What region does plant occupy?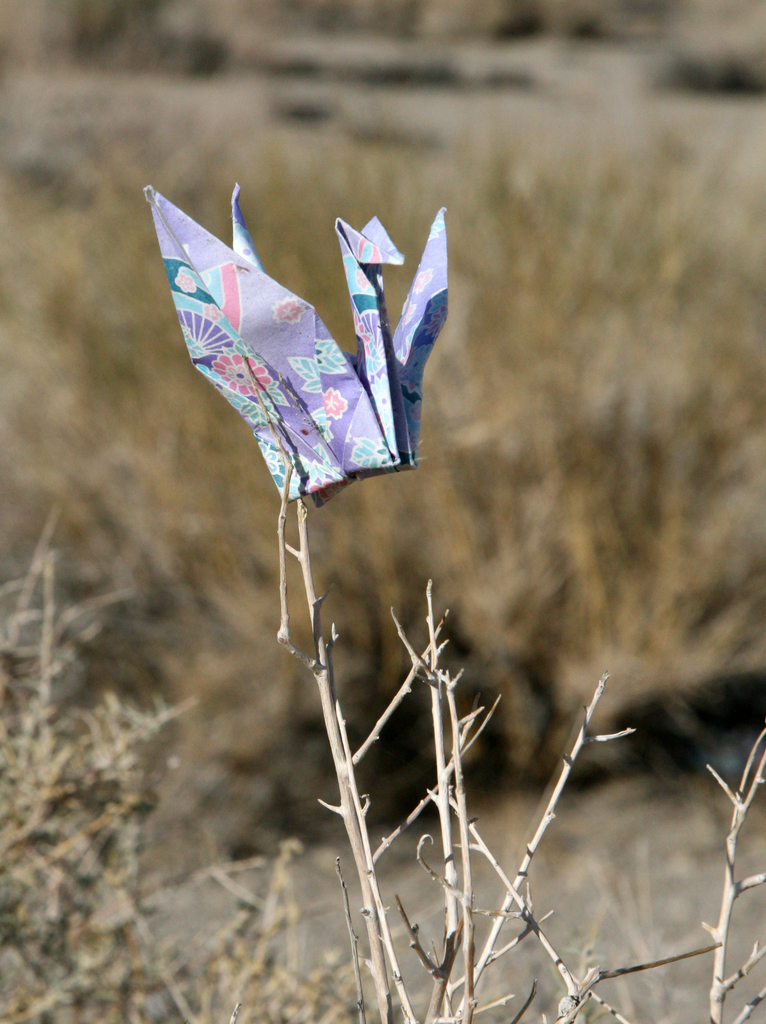
bbox(0, 490, 765, 1023).
